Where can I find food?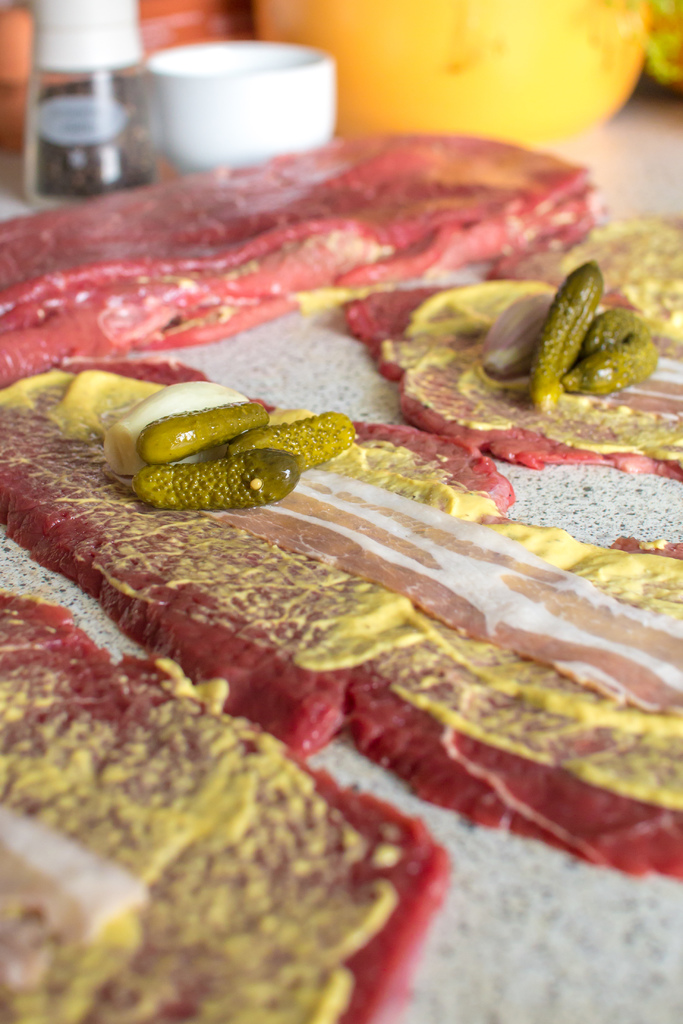
You can find it at [left=0, top=592, right=449, bottom=1023].
